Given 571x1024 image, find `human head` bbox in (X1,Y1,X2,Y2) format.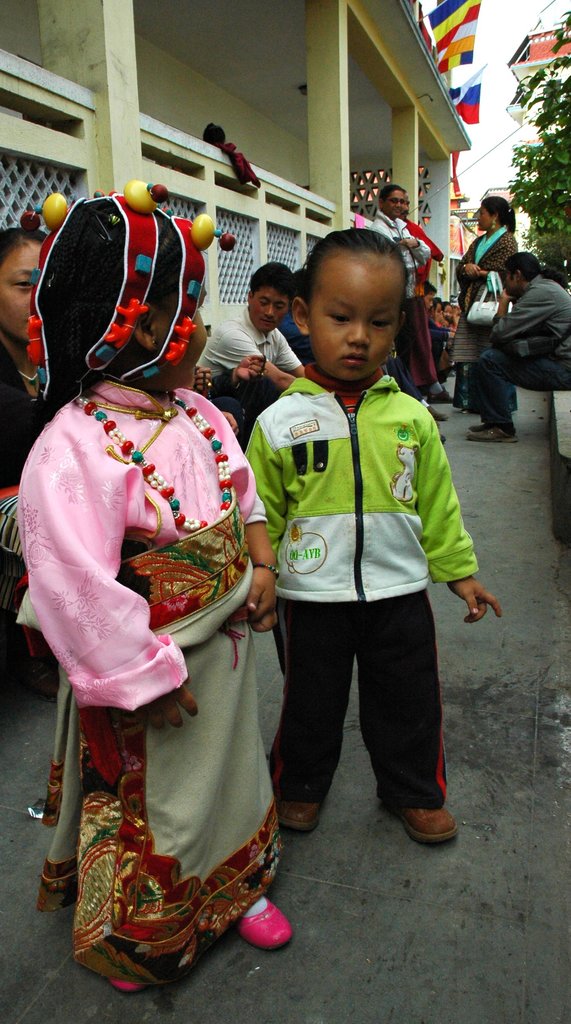
(248,261,294,333).
